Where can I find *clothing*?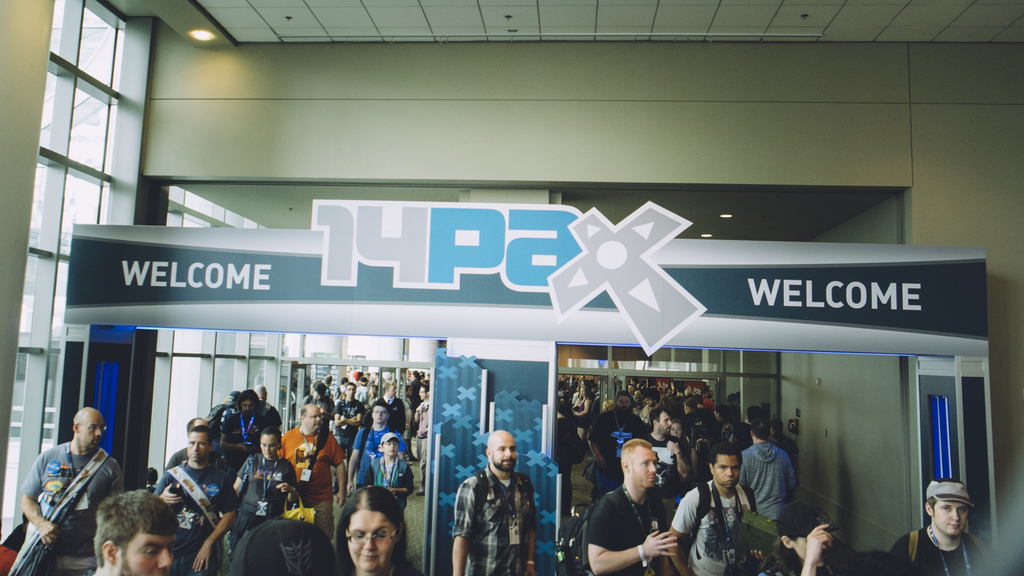
You can find it at select_region(445, 459, 541, 570).
